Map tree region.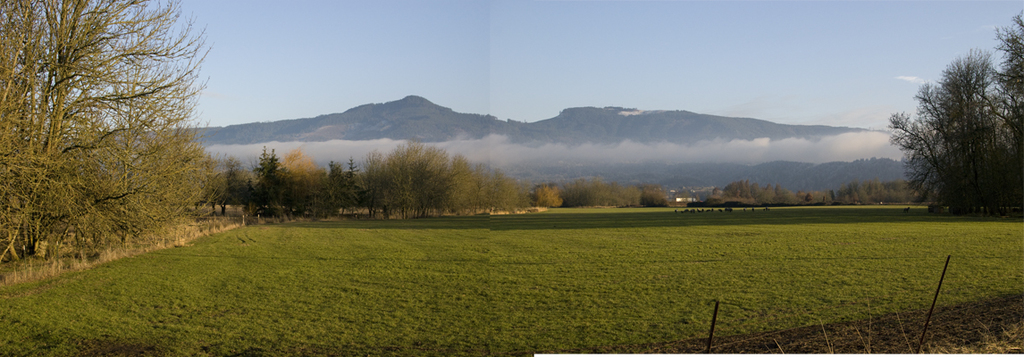
Mapped to rect(890, 17, 1019, 213).
